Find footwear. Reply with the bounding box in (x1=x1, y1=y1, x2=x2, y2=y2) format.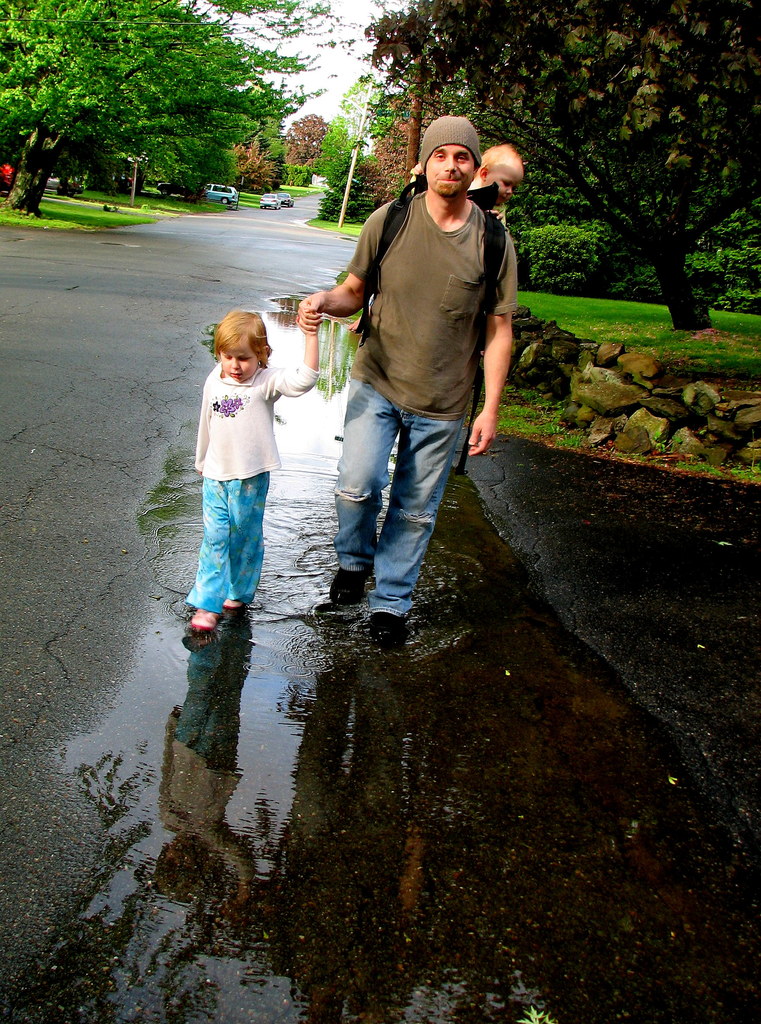
(x1=186, y1=602, x2=218, y2=627).
